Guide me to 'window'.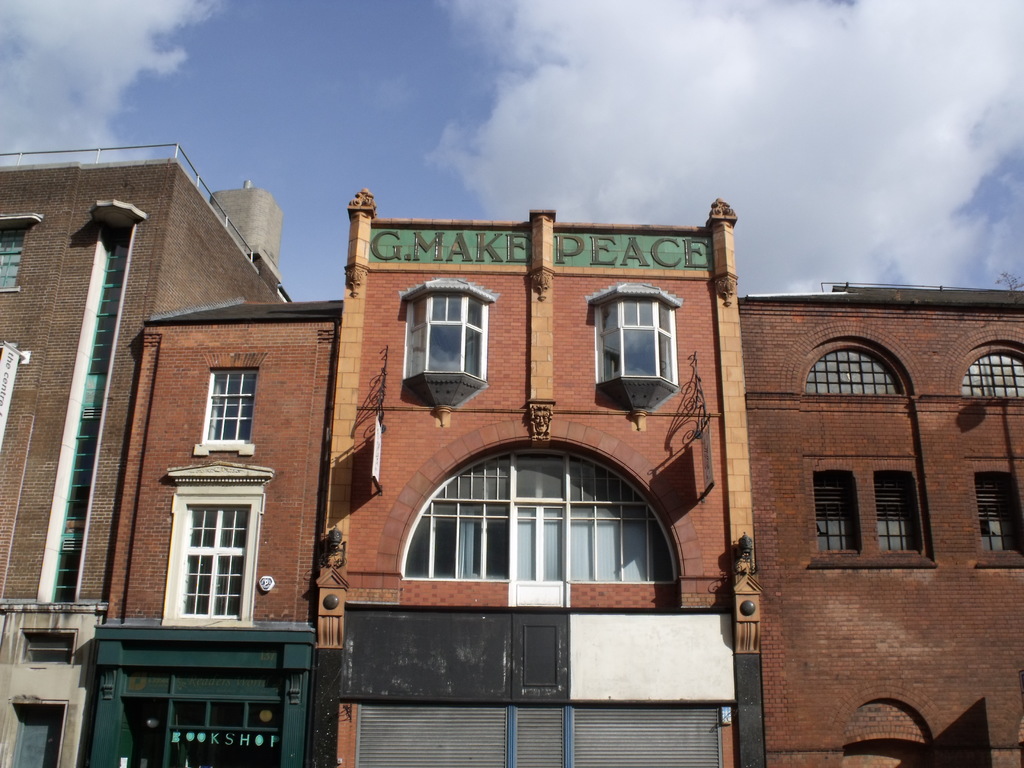
Guidance: box=[199, 369, 257, 446].
